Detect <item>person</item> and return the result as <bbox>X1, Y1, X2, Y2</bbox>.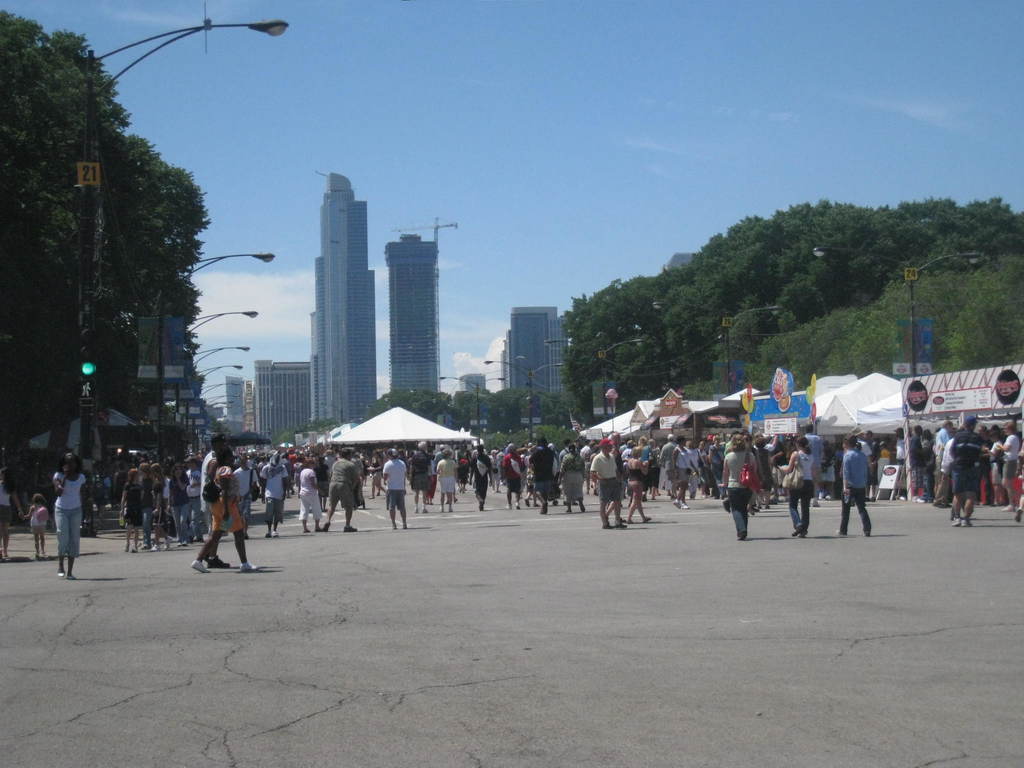
<bbox>317, 442, 365, 536</bbox>.
